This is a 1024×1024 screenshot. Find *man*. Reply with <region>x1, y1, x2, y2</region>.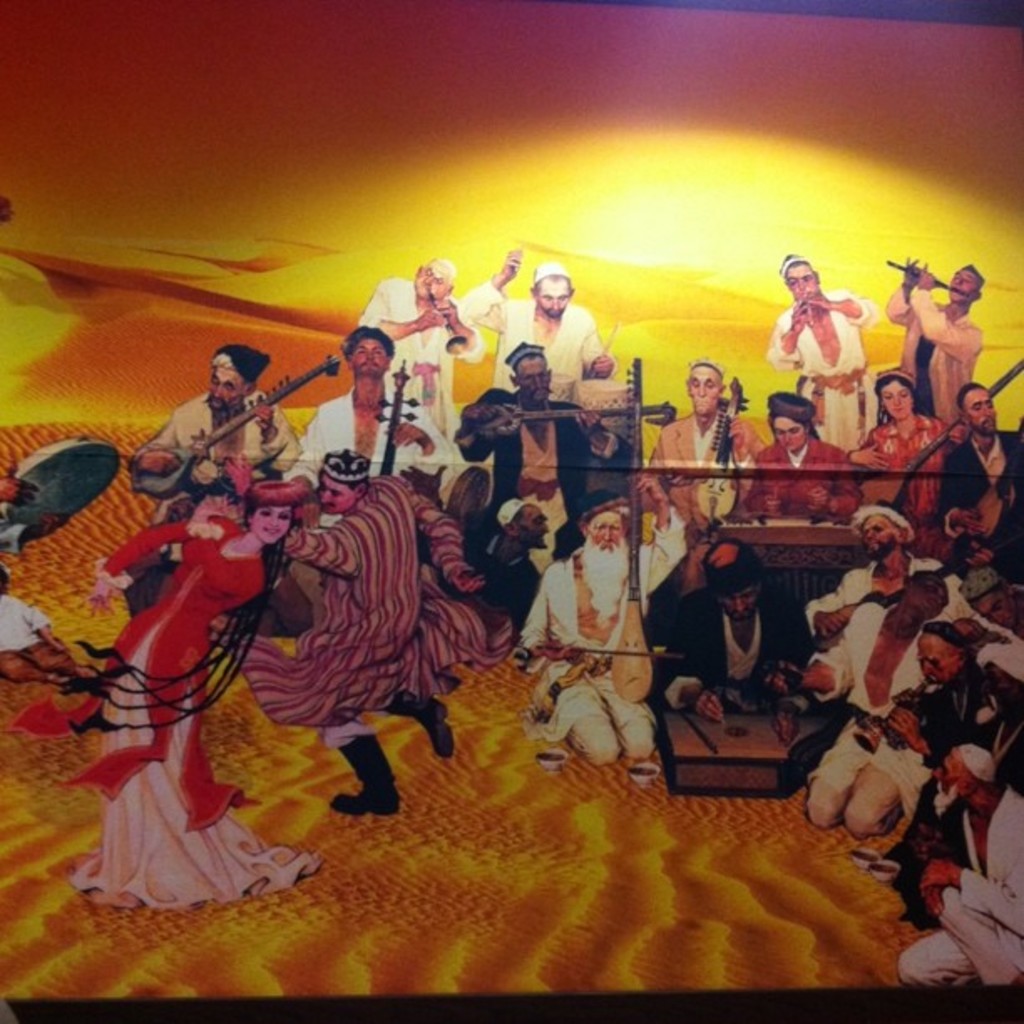
<region>229, 442, 519, 812</region>.
